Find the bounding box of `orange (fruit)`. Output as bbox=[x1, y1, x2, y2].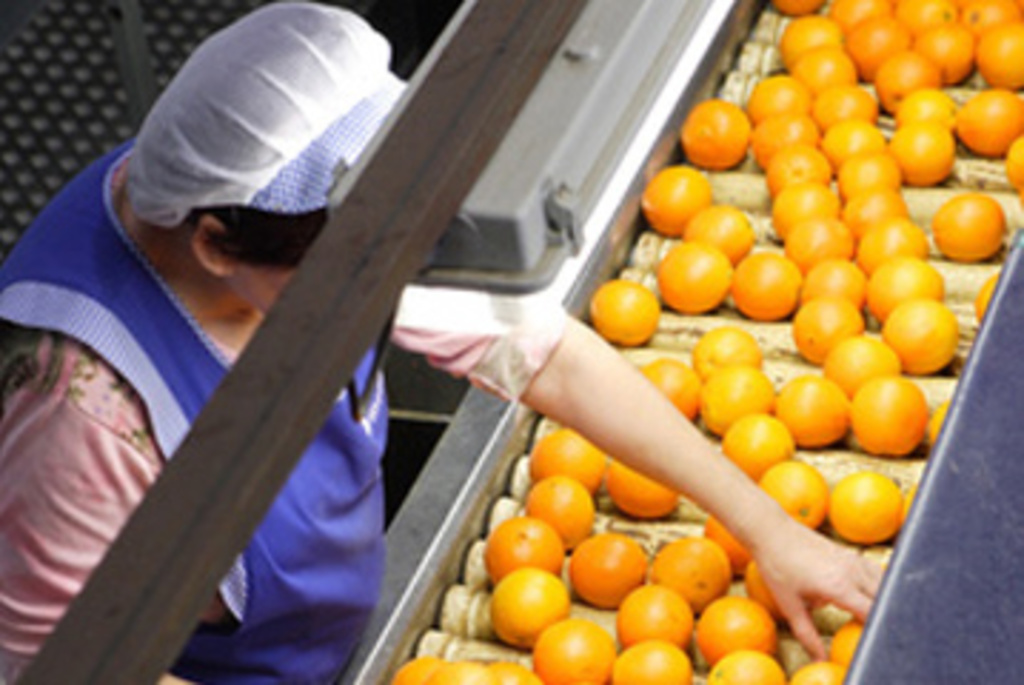
bbox=[847, 20, 907, 63].
